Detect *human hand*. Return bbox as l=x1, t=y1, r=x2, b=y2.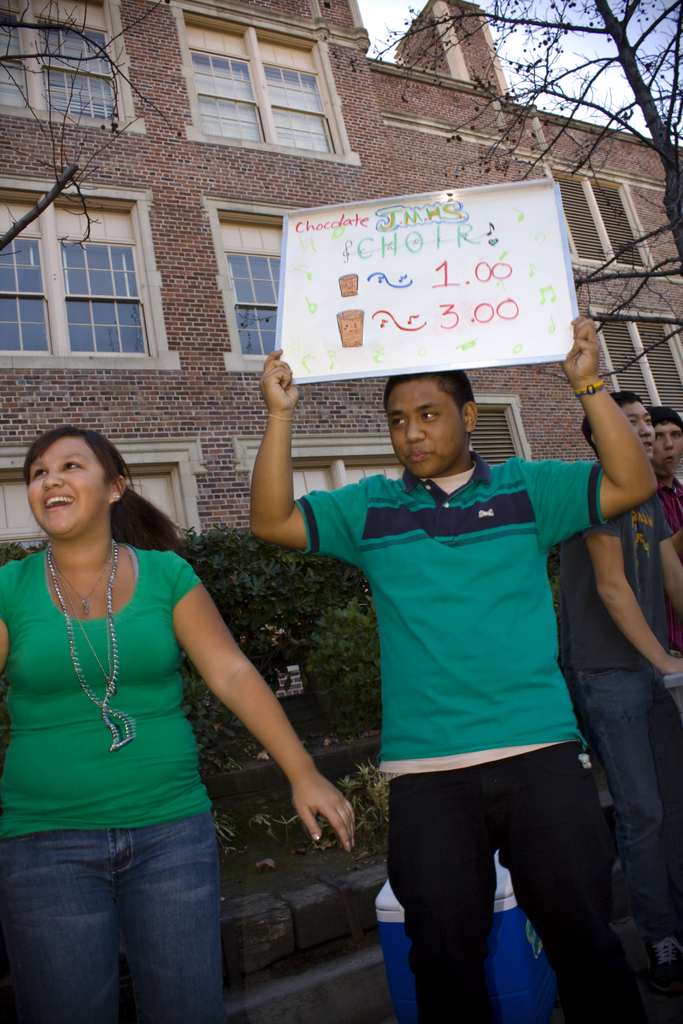
l=657, t=657, r=682, b=676.
